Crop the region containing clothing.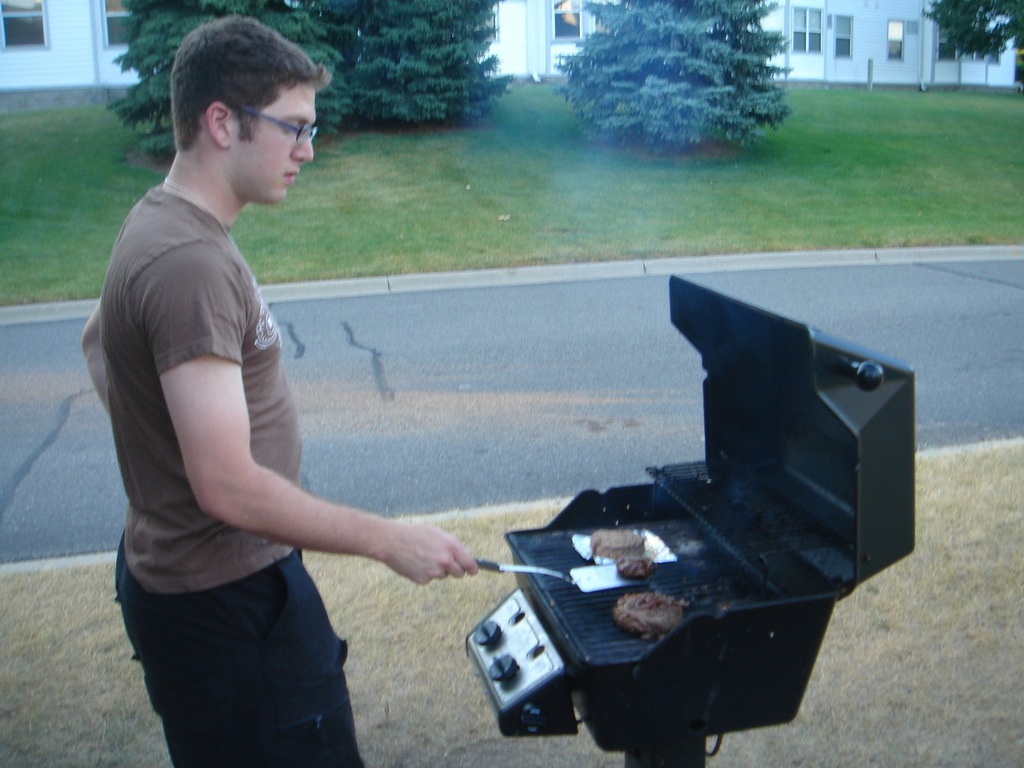
Crop region: 99/97/399/708.
